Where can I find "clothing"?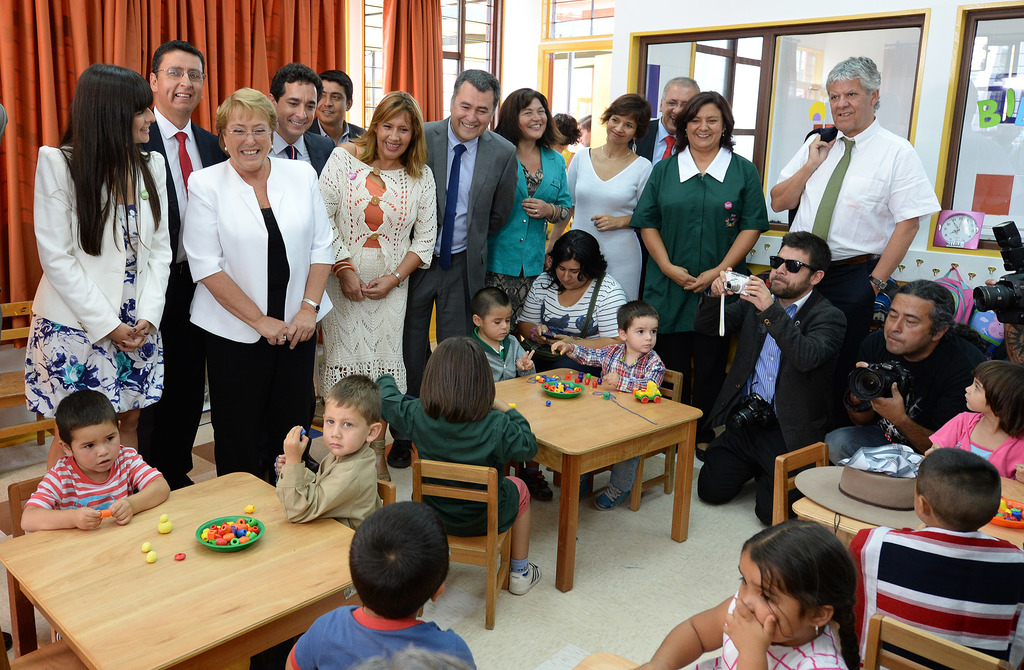
You can find it at {"left": 558, "top": 133, "right": 657, "bottom": 322}.
